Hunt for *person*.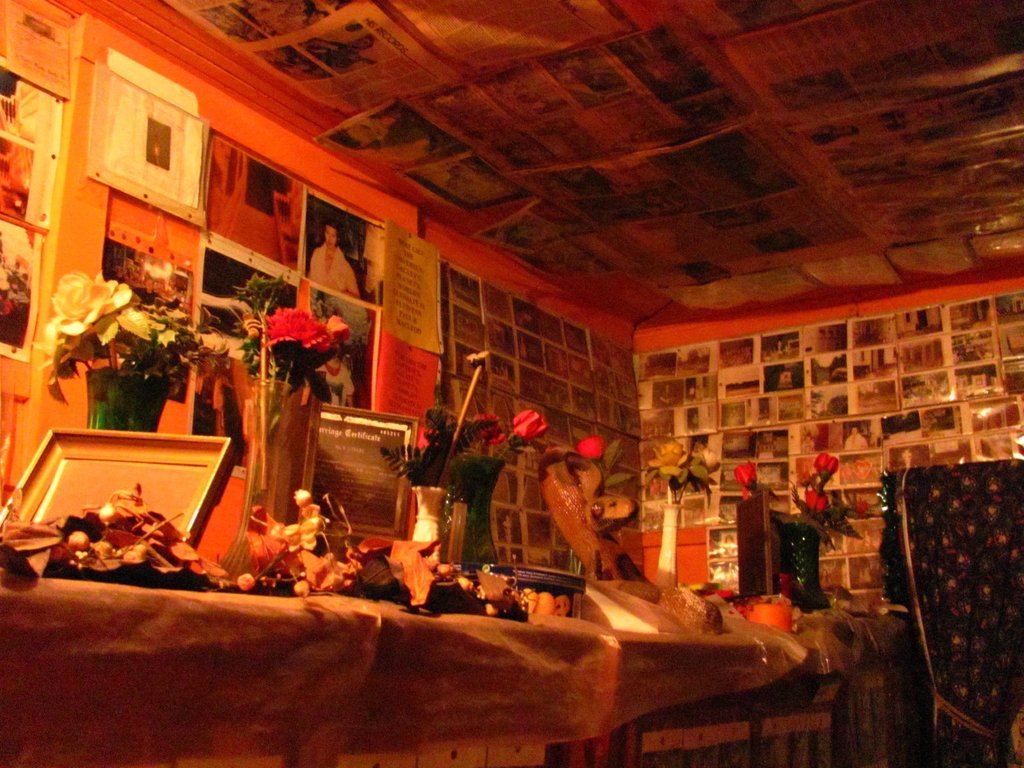
Hunted down at box(844, 424, 872, 461).
